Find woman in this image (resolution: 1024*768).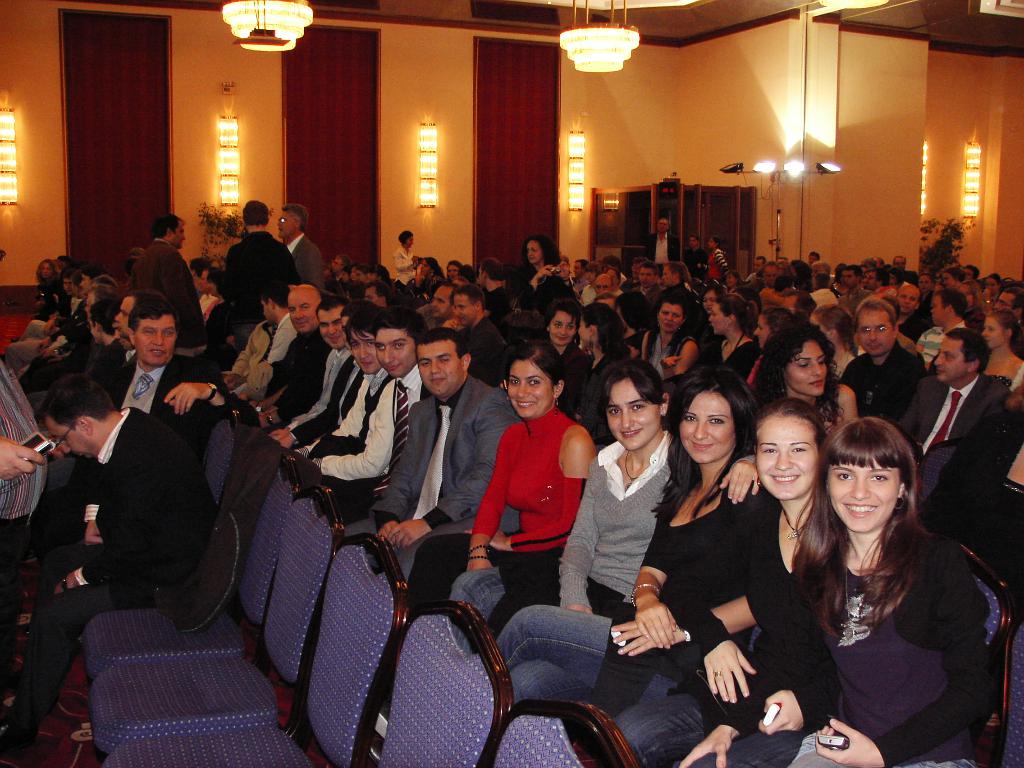
Rect(656, 395, 831, 767).
